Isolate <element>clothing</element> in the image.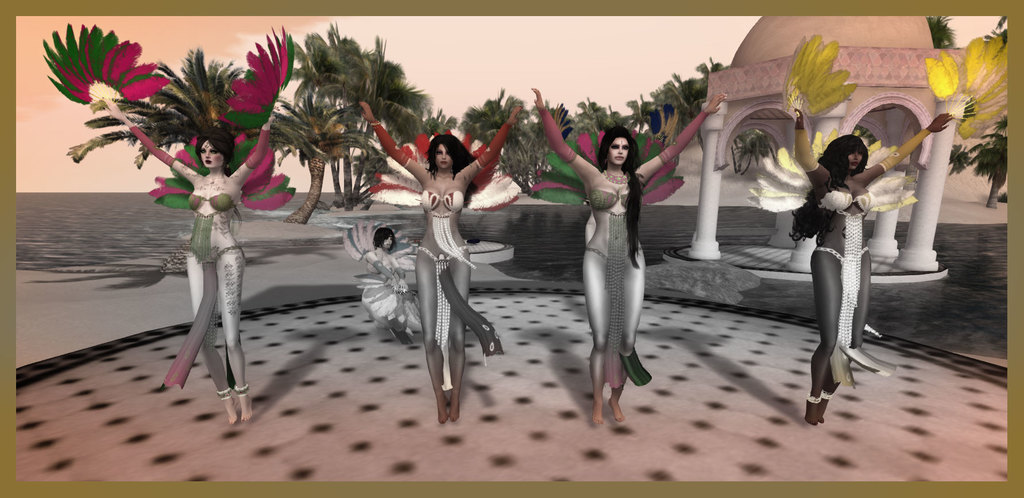
Isolated region: <box>161,189,244,385</box>.
